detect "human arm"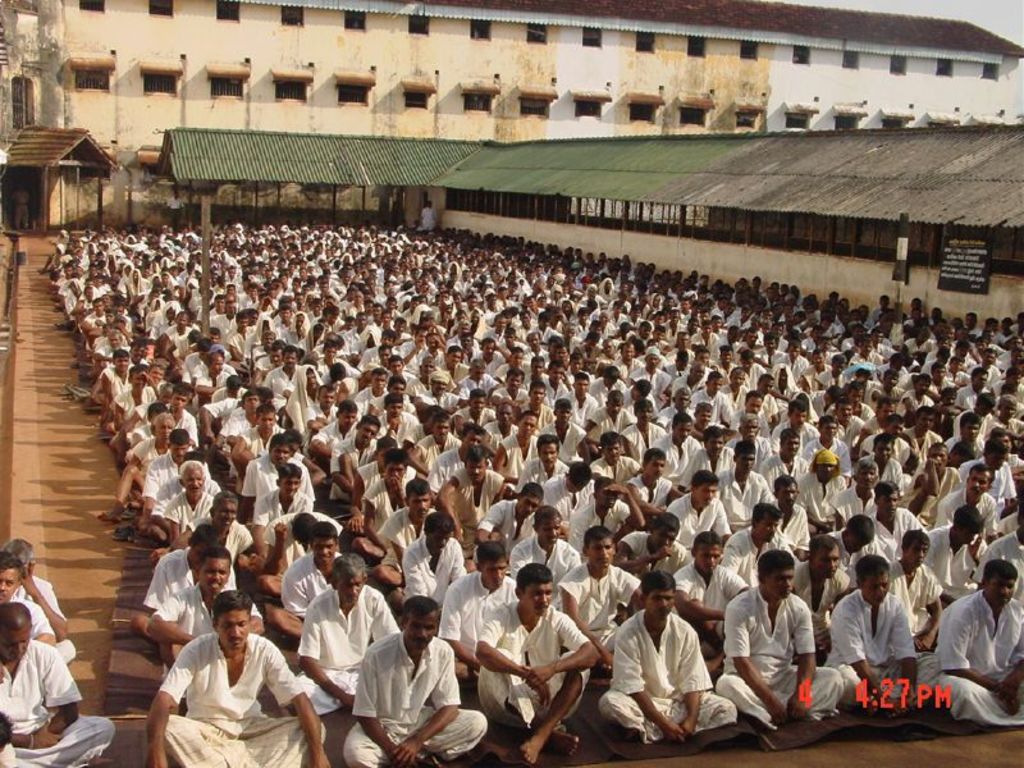
<region>471, 499, 511, 549</region>
